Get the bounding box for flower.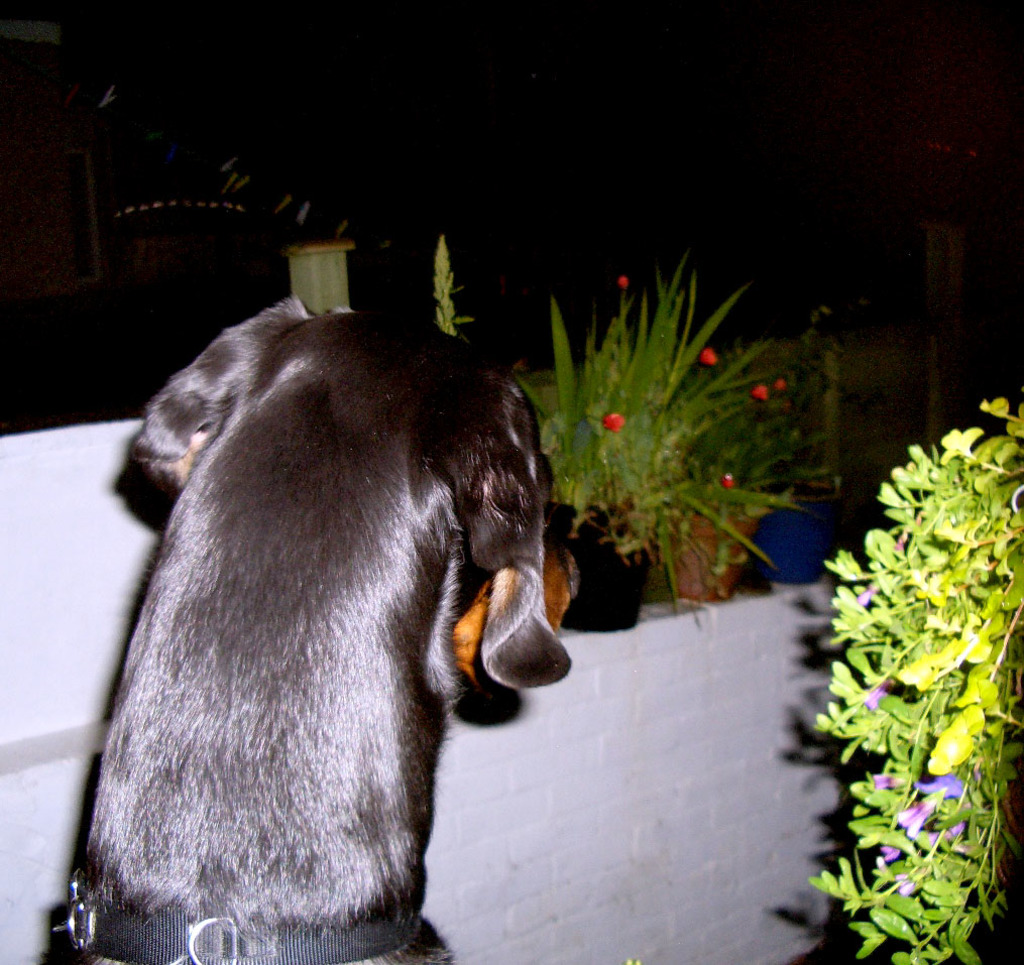
(899,788,938,844).
